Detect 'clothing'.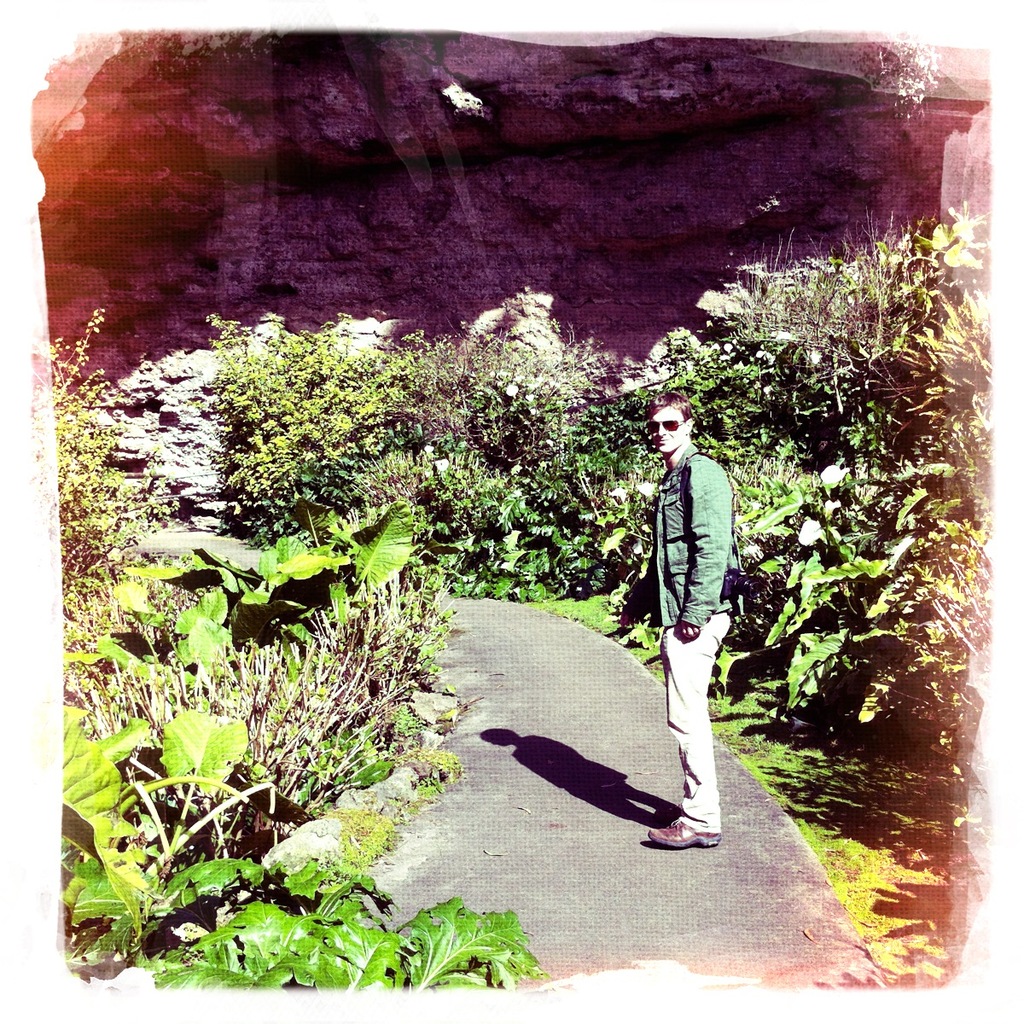
Detected at <bbox>654, 434, 744, 828</bbox>.
